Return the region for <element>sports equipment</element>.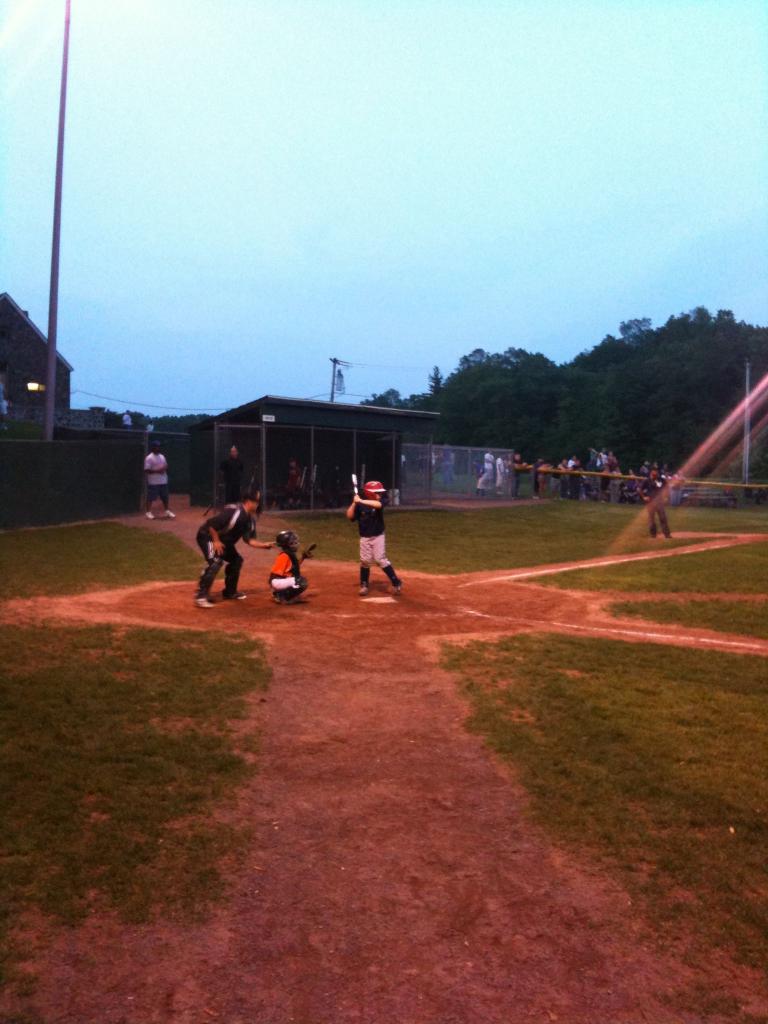
<region>273, 533, 296, 556</region>.
